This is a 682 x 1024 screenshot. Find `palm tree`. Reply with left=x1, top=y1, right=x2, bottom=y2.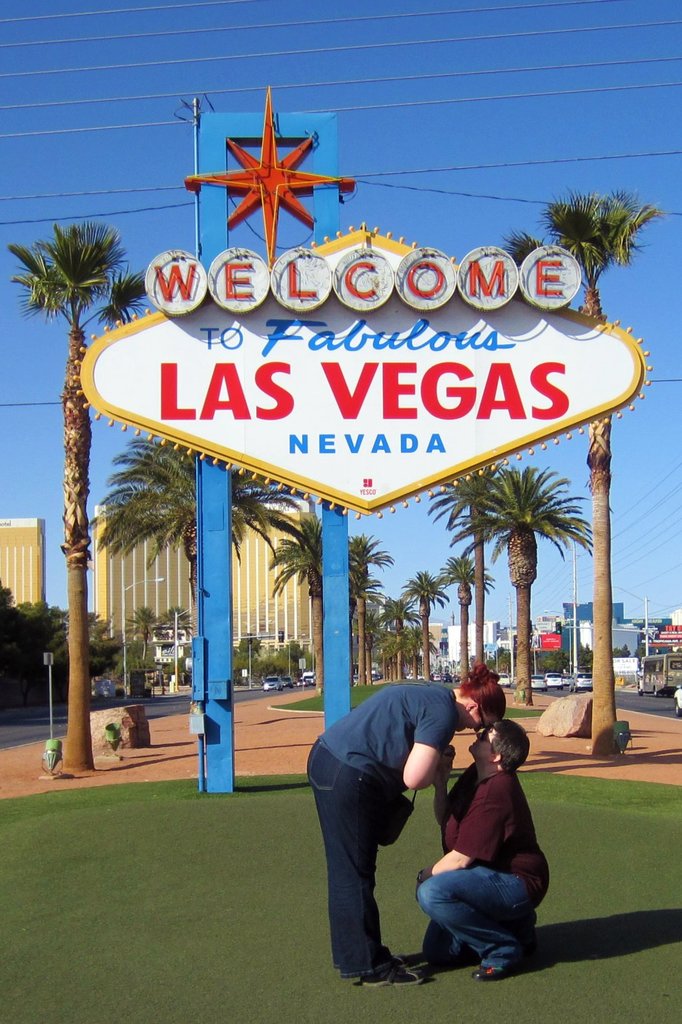
left=121, top=605, right=182, bottom=735.
